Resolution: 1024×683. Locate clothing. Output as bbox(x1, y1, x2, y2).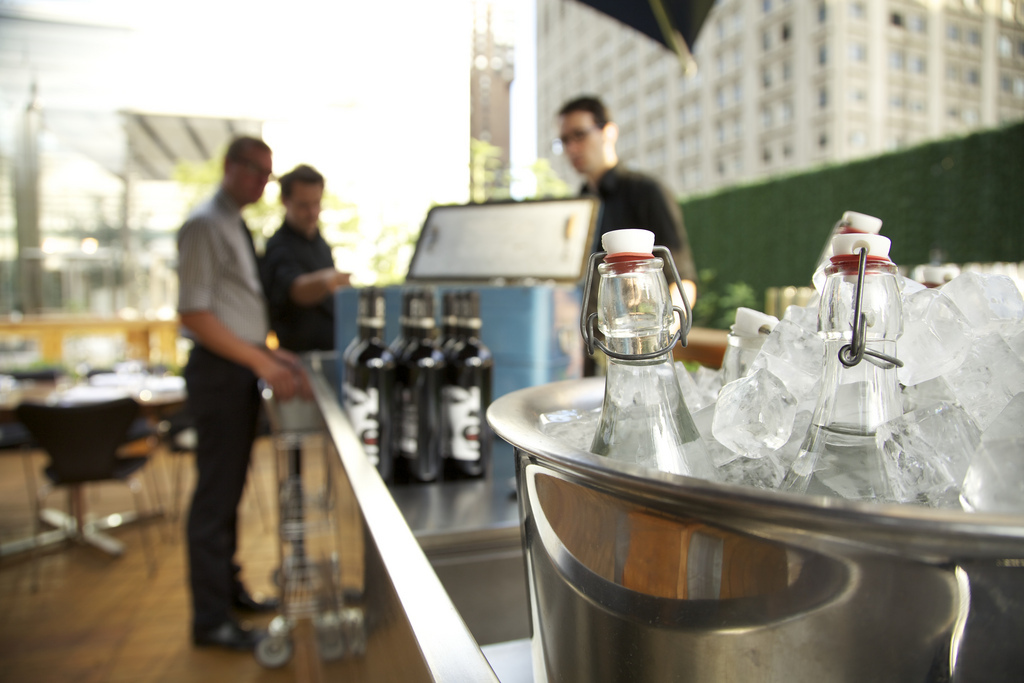
bbox(250, 220, 359, 355).
